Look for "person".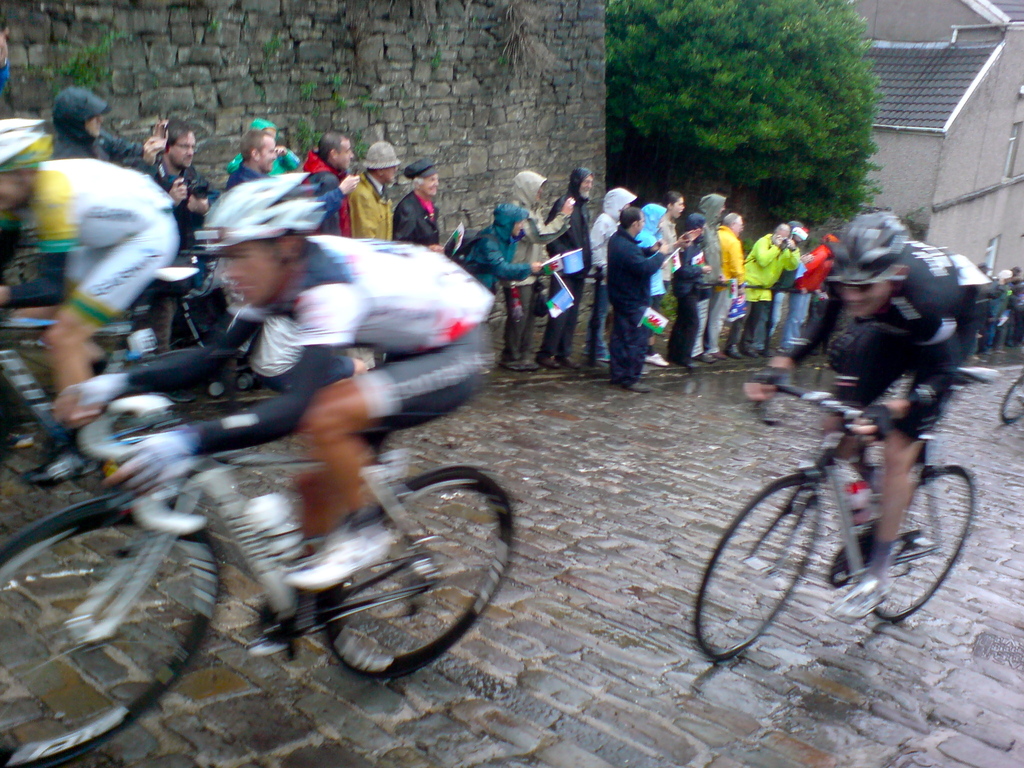
Found: rect(294, 124, 347, 241).
